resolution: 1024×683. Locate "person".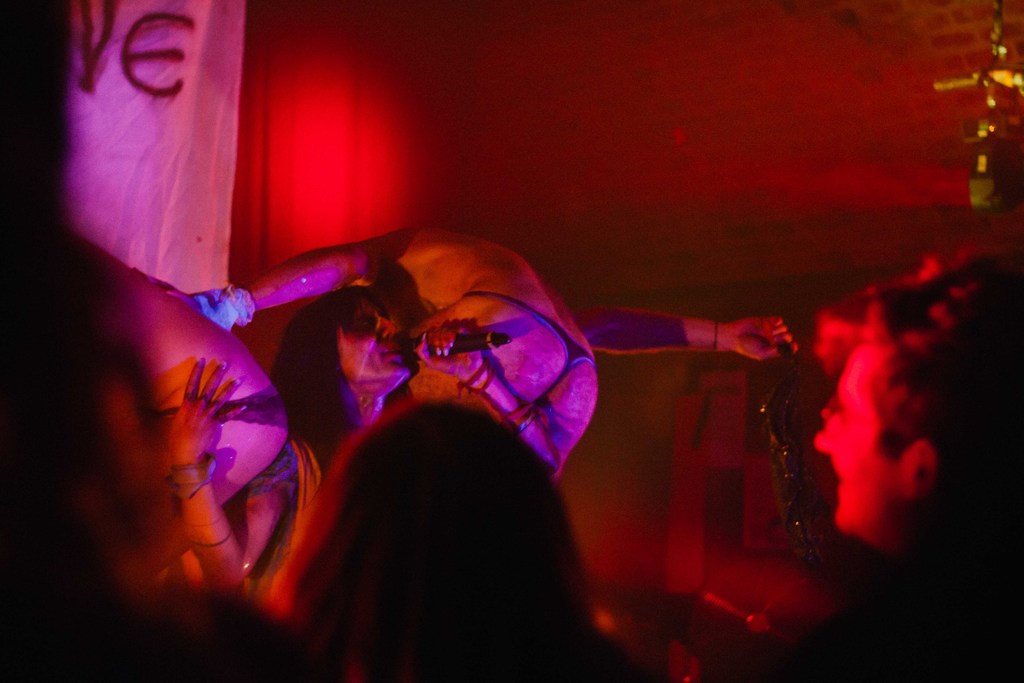
BBox(145, 213, 796, 483).
